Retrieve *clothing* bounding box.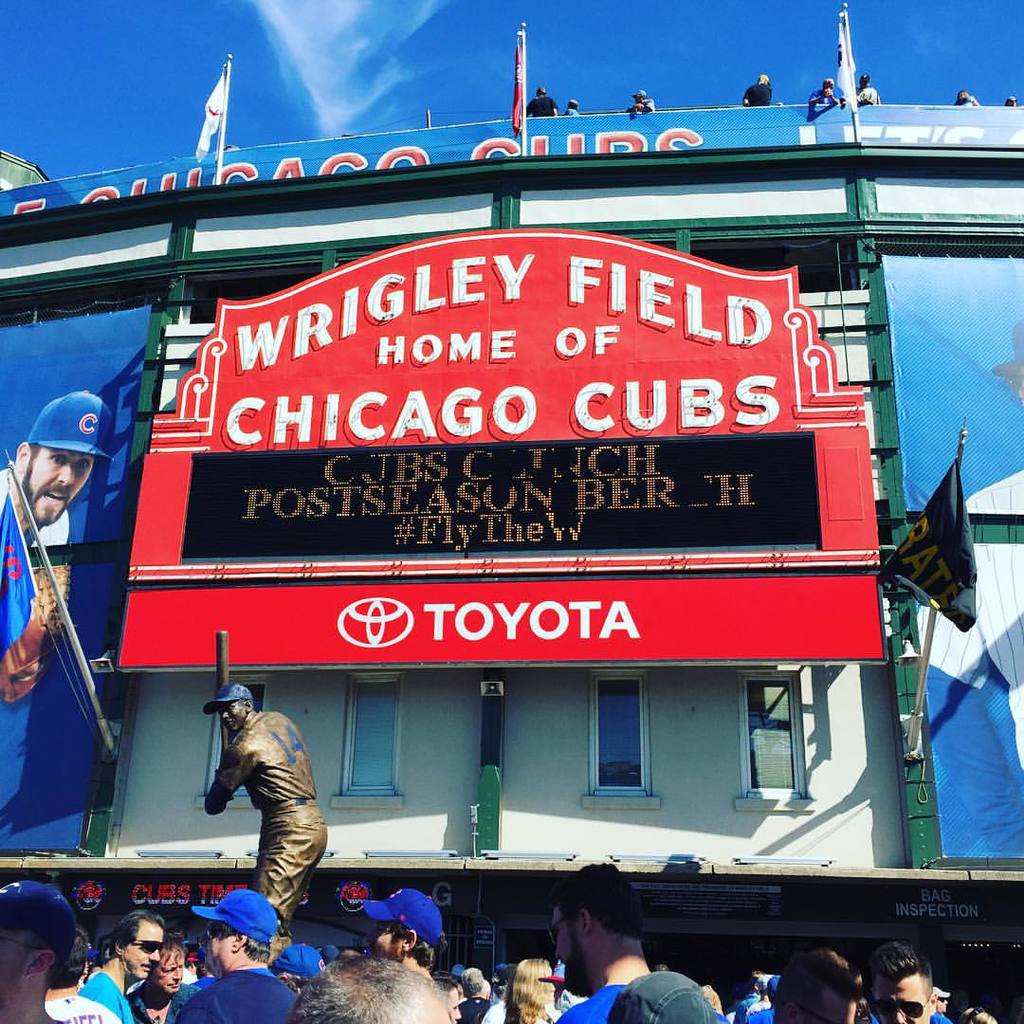
Bounding box: region(461, 997, 485, 1023).
